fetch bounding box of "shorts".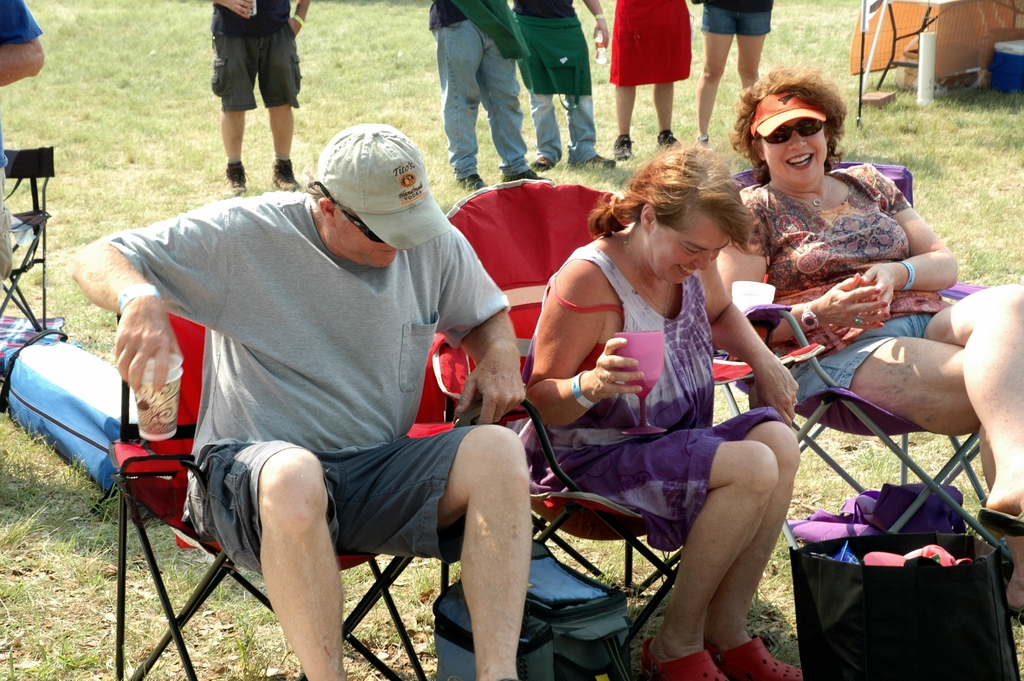
Bbox: x1=193, y1=425, x2=485, y2=583.
